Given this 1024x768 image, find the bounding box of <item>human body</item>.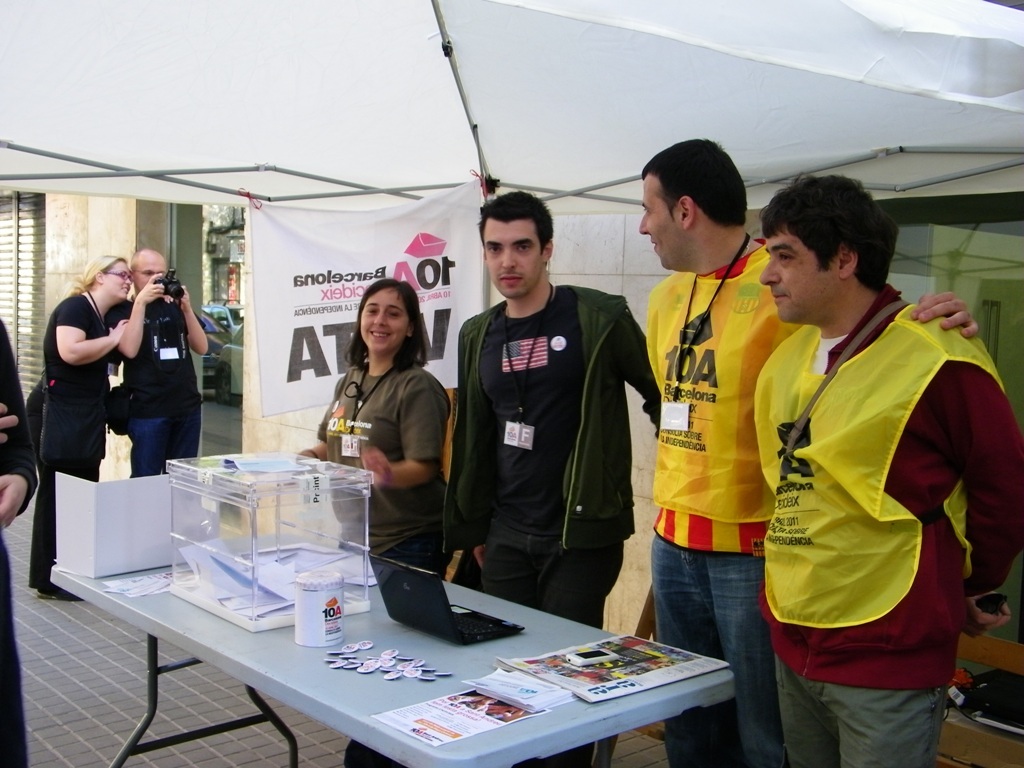
[454,280,664,620].
